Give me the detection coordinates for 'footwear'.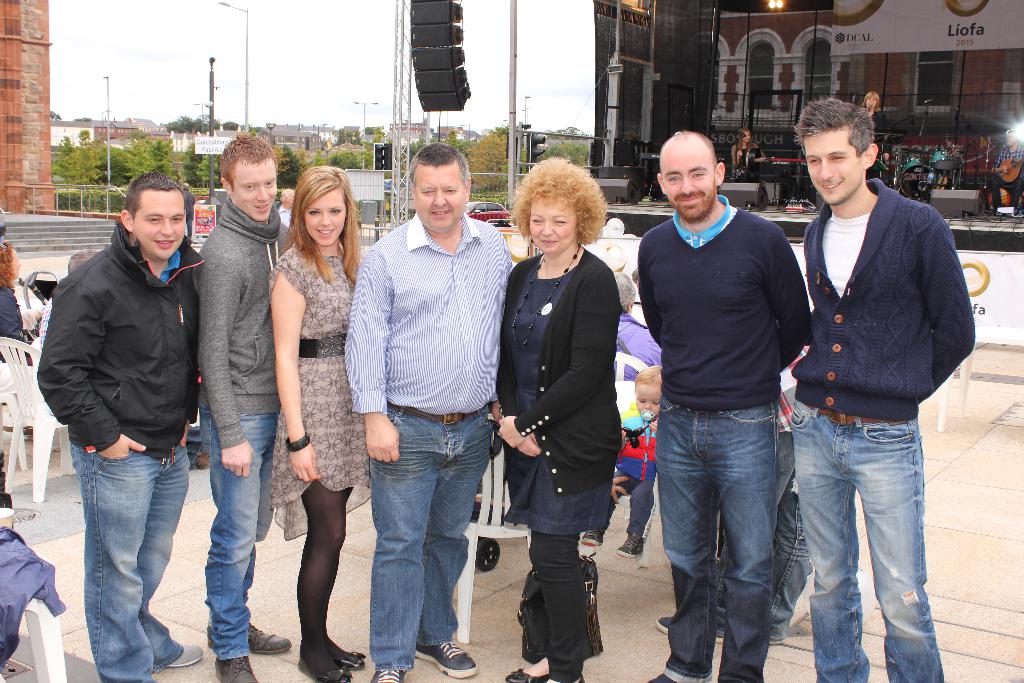
Rect(580, 677, 587, 682).
